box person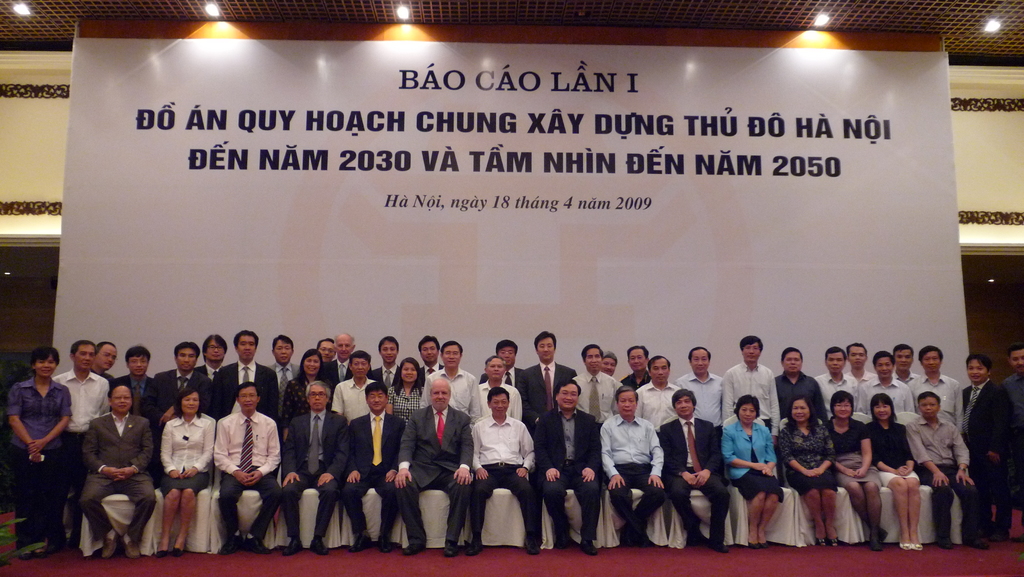
select_region(962, 355, 1013, 542)
